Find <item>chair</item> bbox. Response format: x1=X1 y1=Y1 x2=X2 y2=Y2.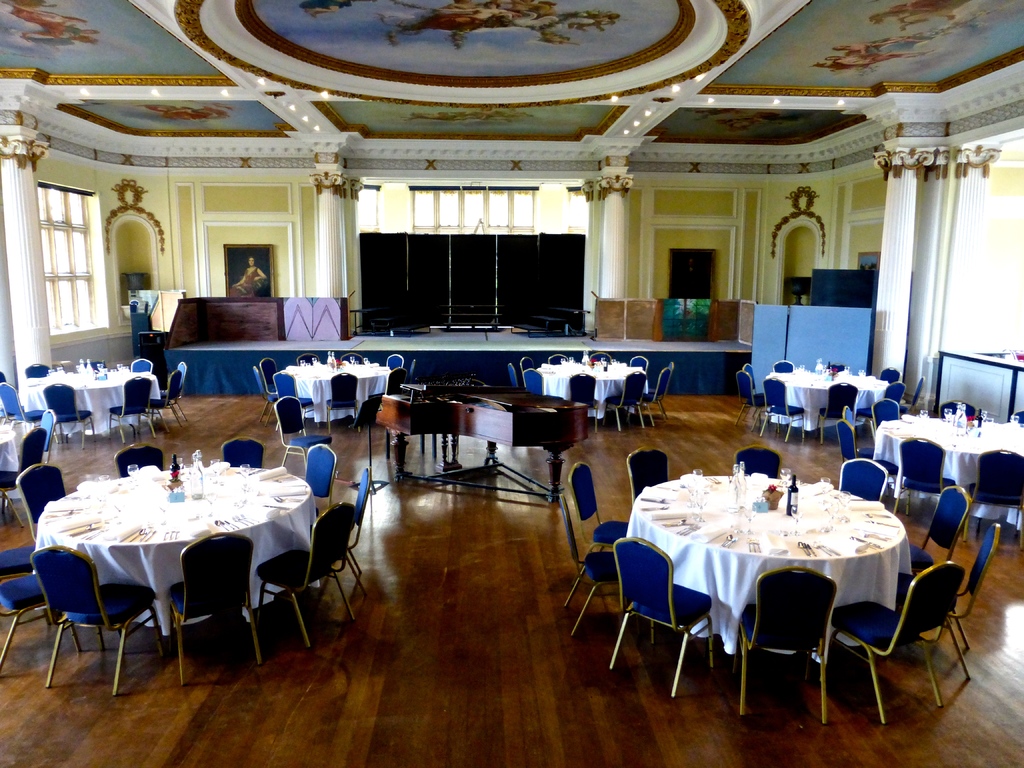
x1=643 y1=361 x2=673 y2=420.
